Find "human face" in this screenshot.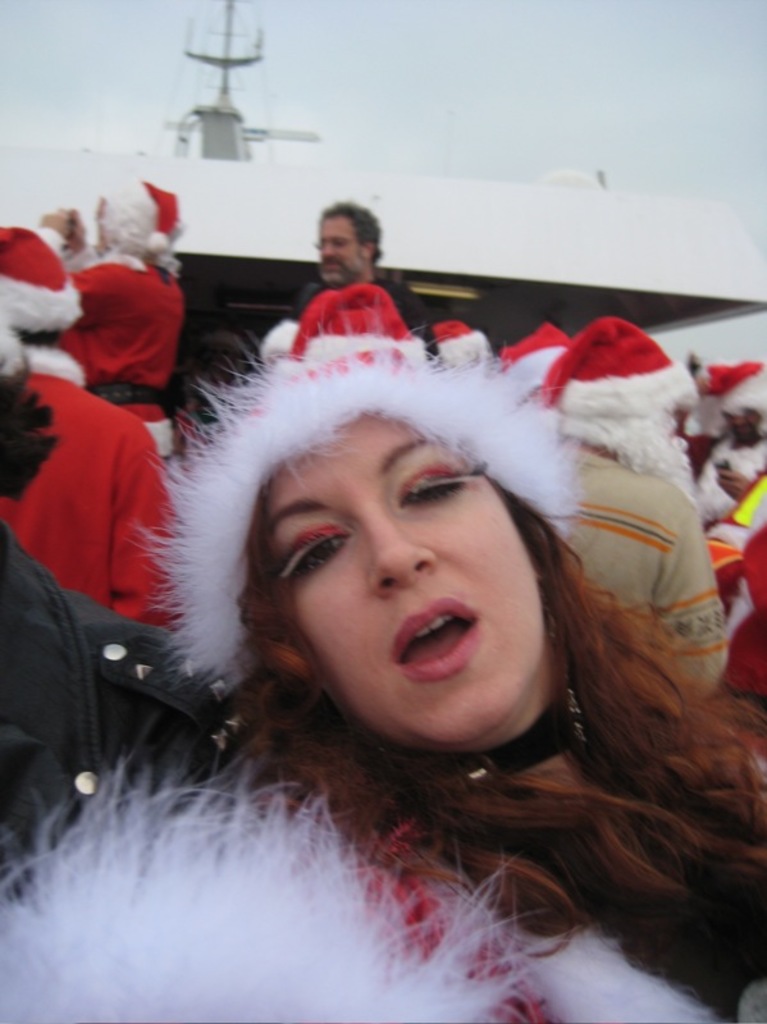
The bounding box for "human face" is box=[314, 218, 362, 283].
